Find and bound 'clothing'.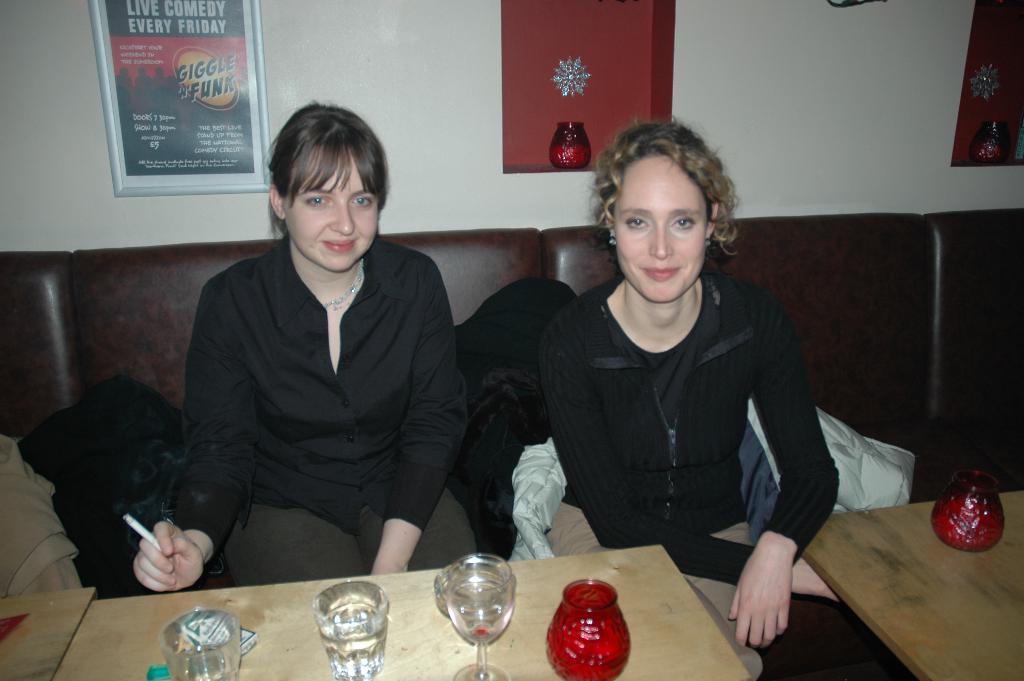
Bound: Rect(538, 267, 842, 631).
